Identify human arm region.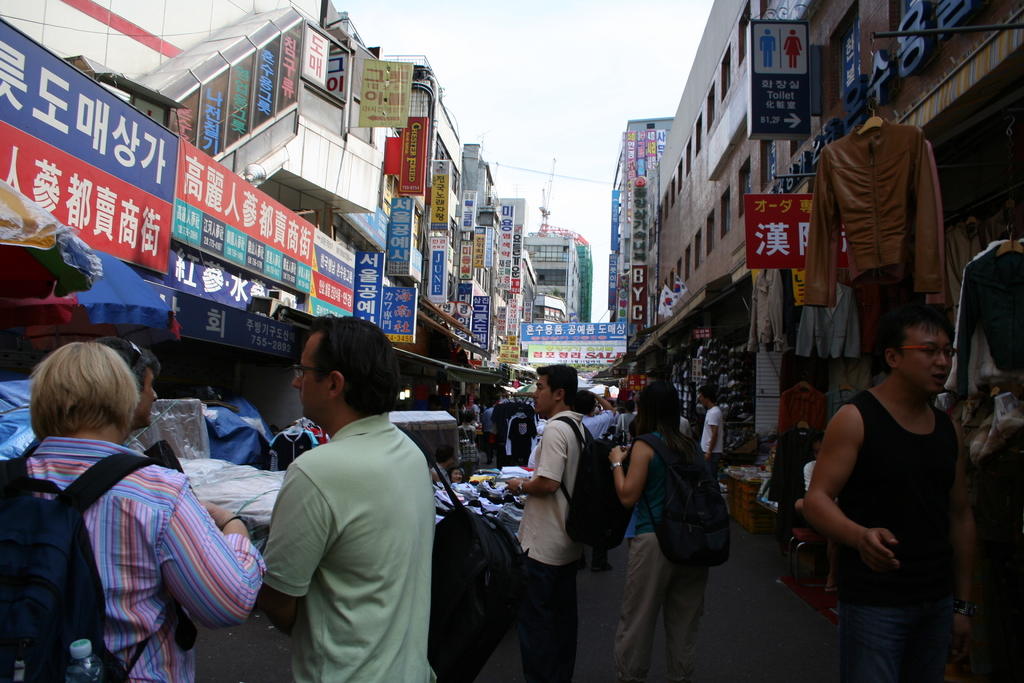
Region: locate(825, 433, 888, 591).
